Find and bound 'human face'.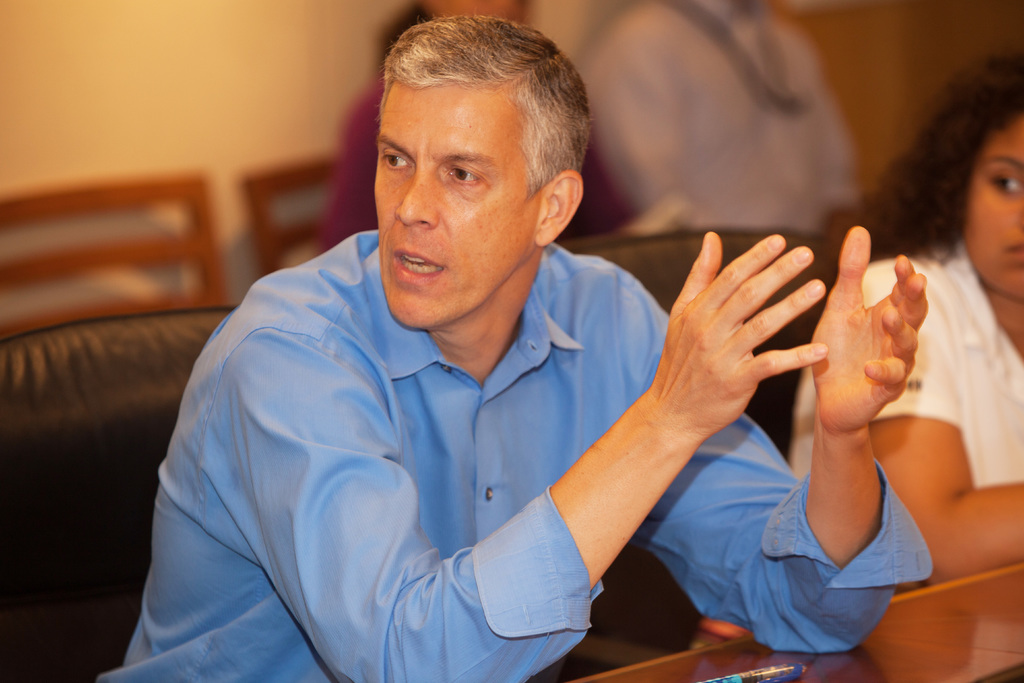
Bound: {"x1": 374, "y1": 84, "x2": 531, "y2": 329}.
